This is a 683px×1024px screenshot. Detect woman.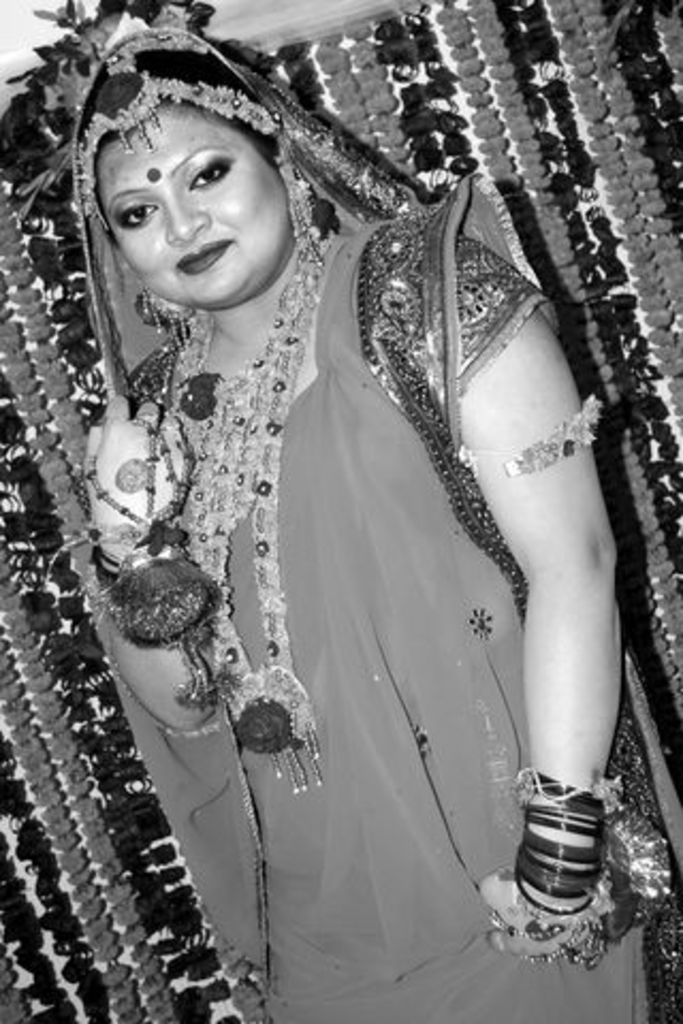
box=[0, 36, 682, 1023].
